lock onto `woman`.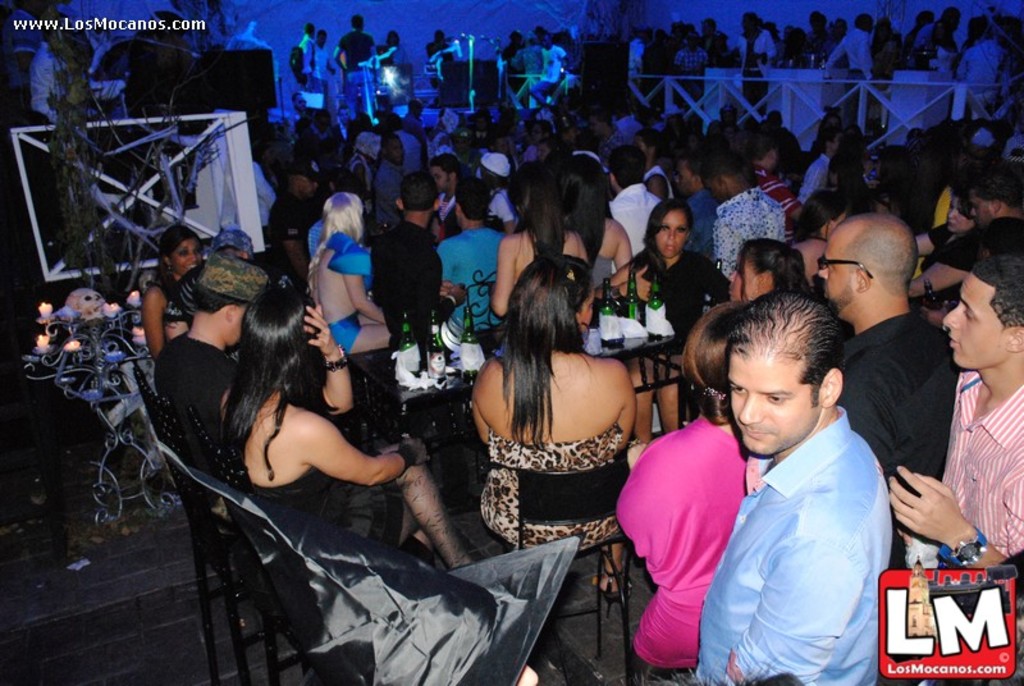
Locked: [559, 146, 639, 292].
